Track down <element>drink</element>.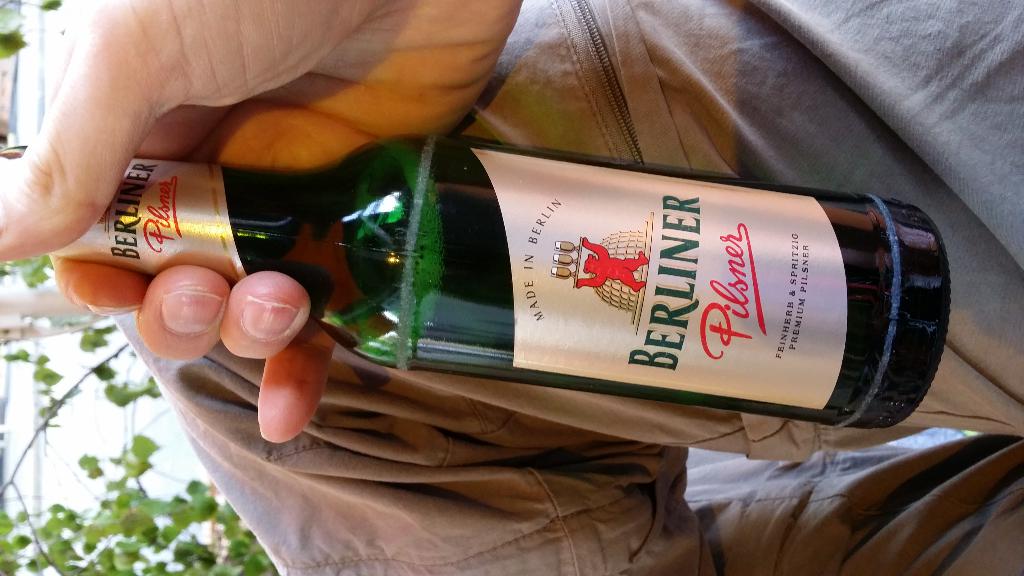
Tracked to select_region(1, 128, 954, 429).
